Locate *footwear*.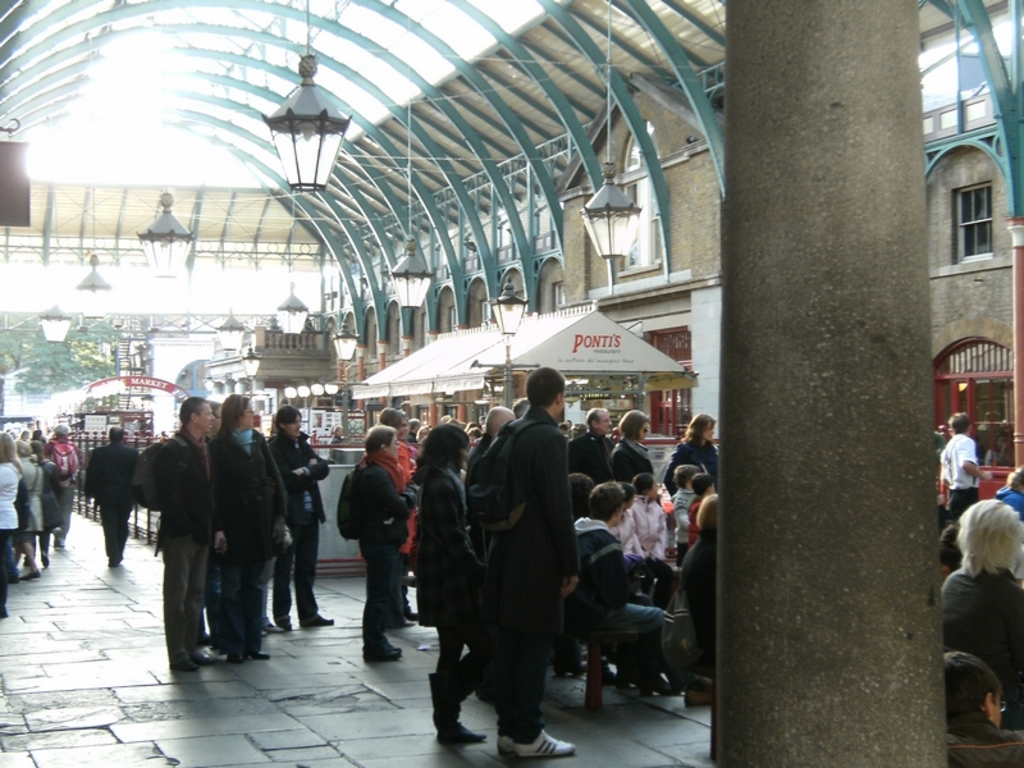
Bounding box: rect(243, 652, 270, 663).
